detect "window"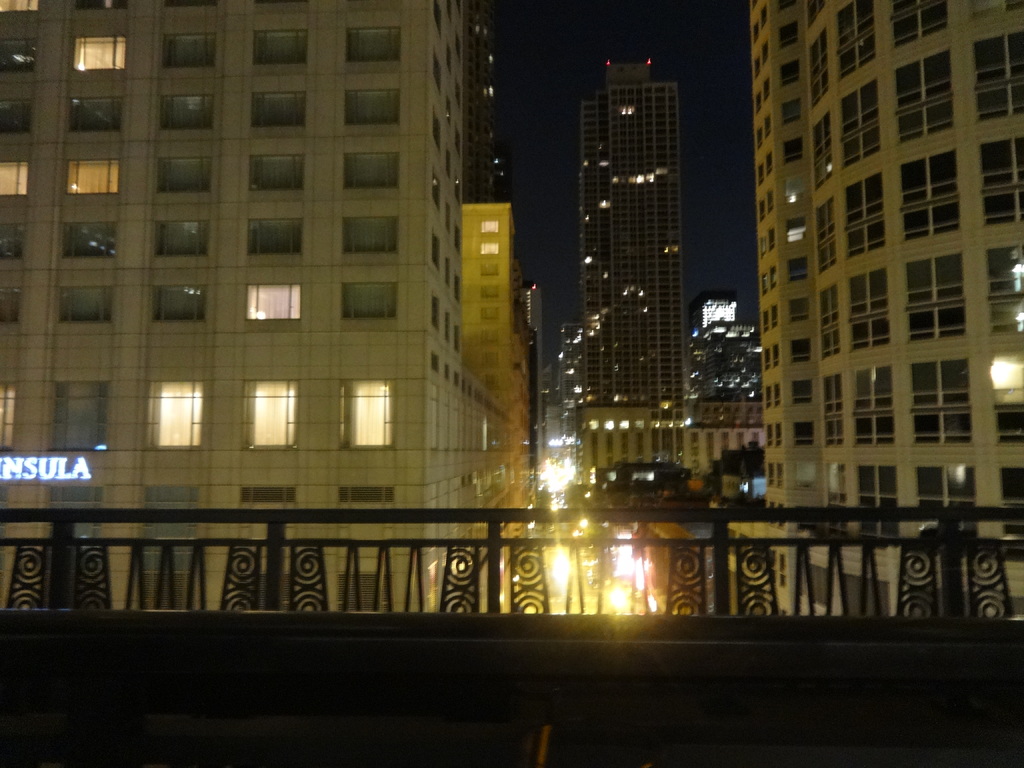
crop(455, 80, 465, 106)
